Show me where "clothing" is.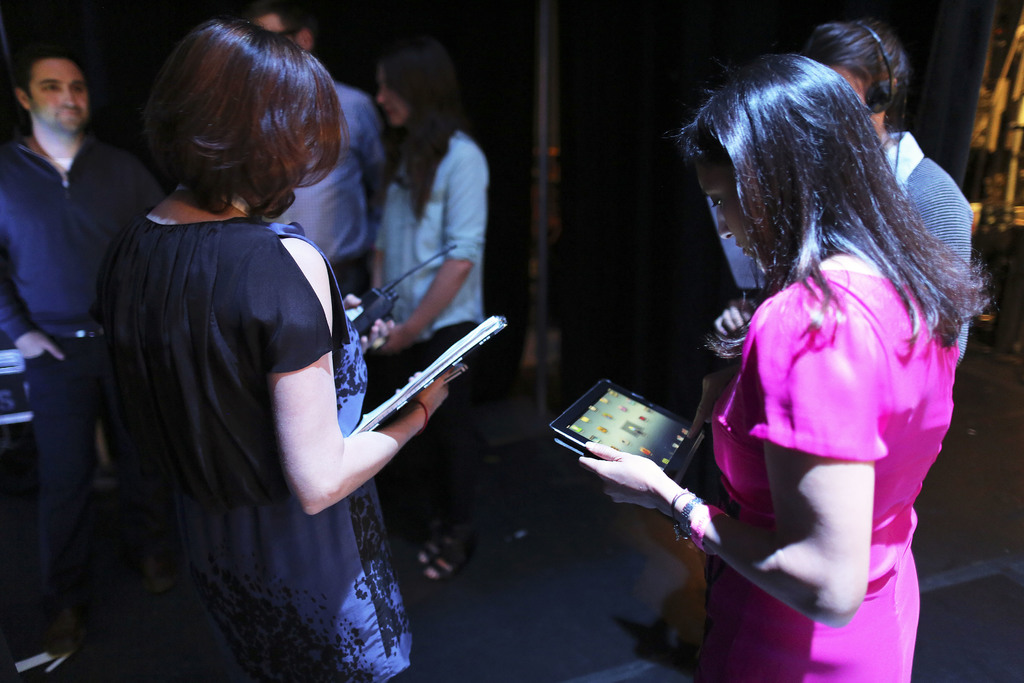
"clothing" is at 0:131:165:611.
